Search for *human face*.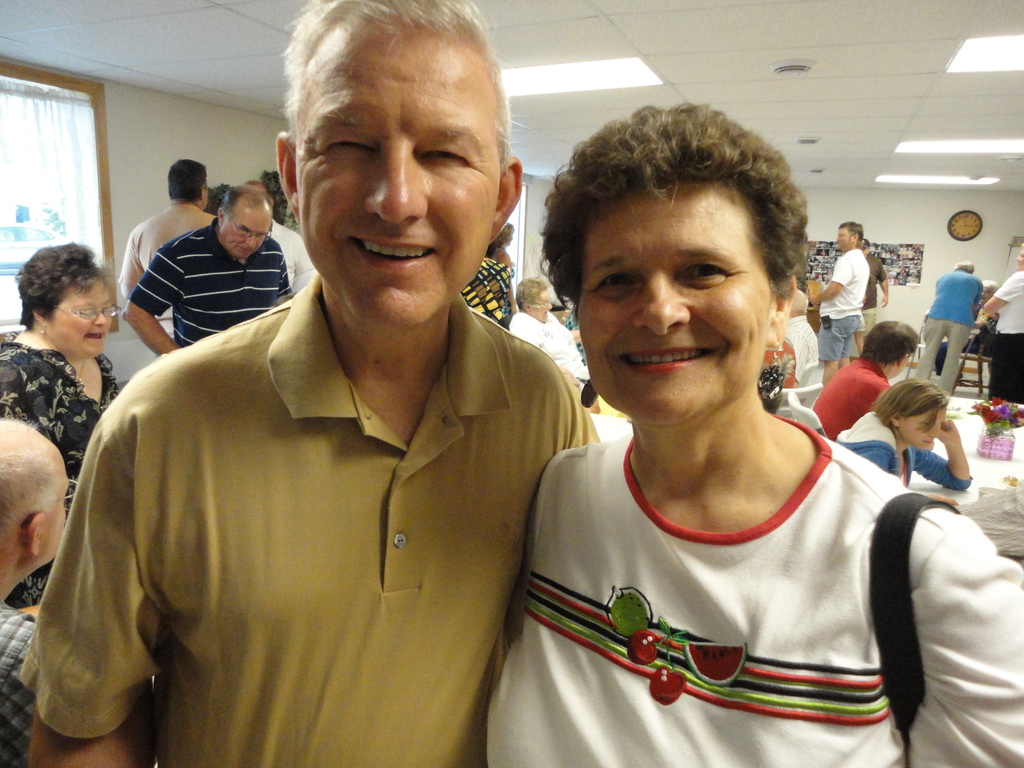
Found at [left=296, top=26, right=500, bottom=318].
